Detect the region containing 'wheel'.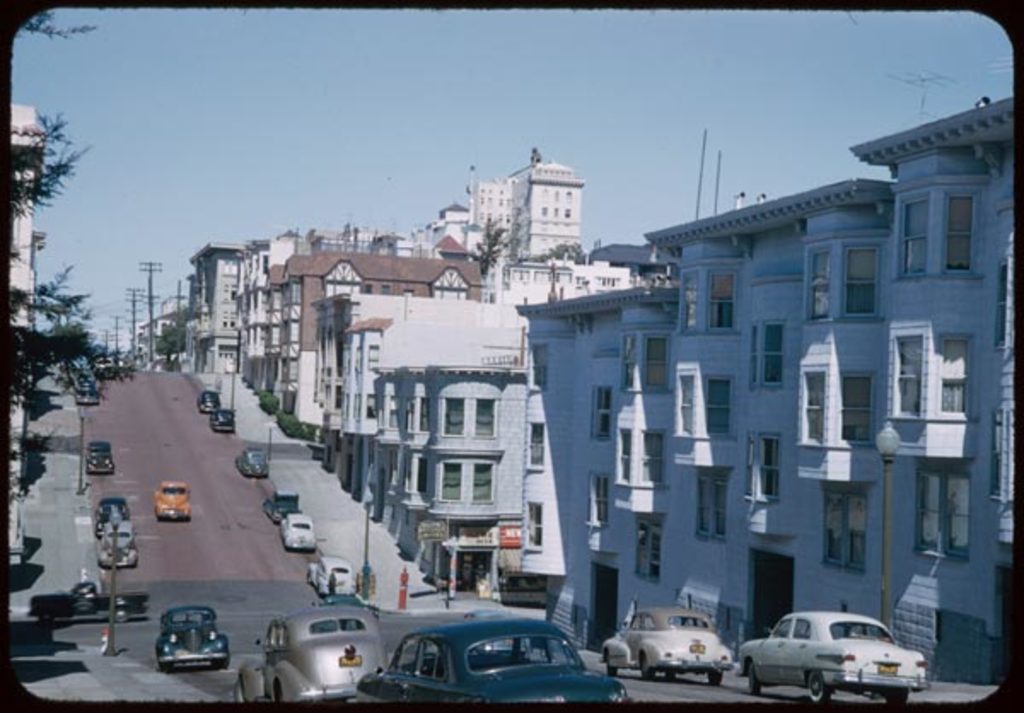
881:687:915:708.
